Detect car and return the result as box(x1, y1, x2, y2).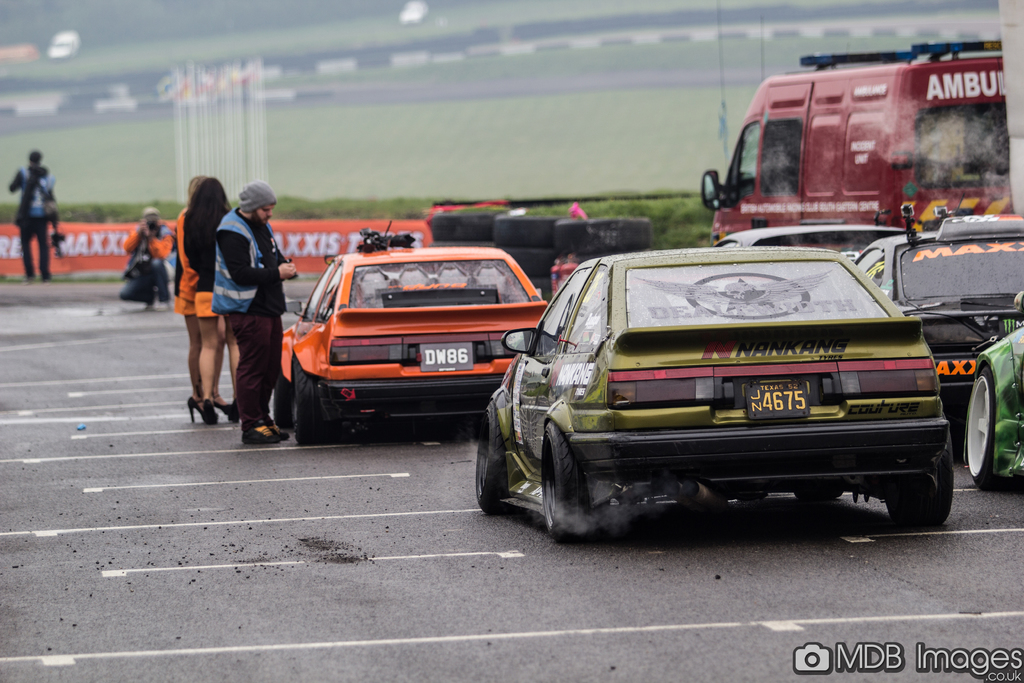
box(498, 237, 956, 543).
